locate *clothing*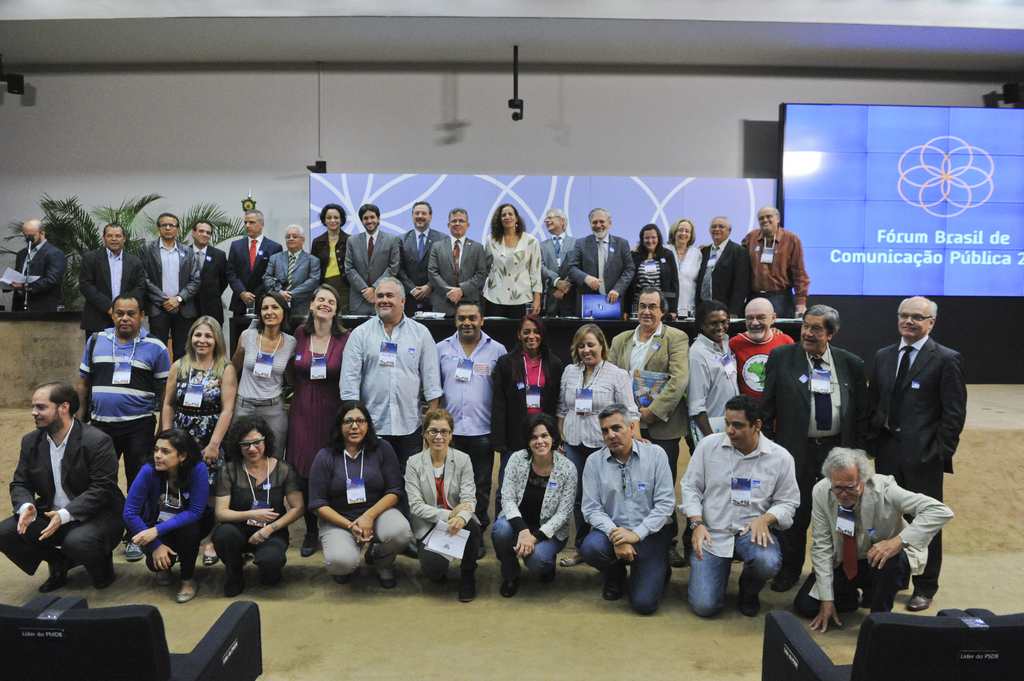
(left=668, top=244, right=701, bottom=317)
